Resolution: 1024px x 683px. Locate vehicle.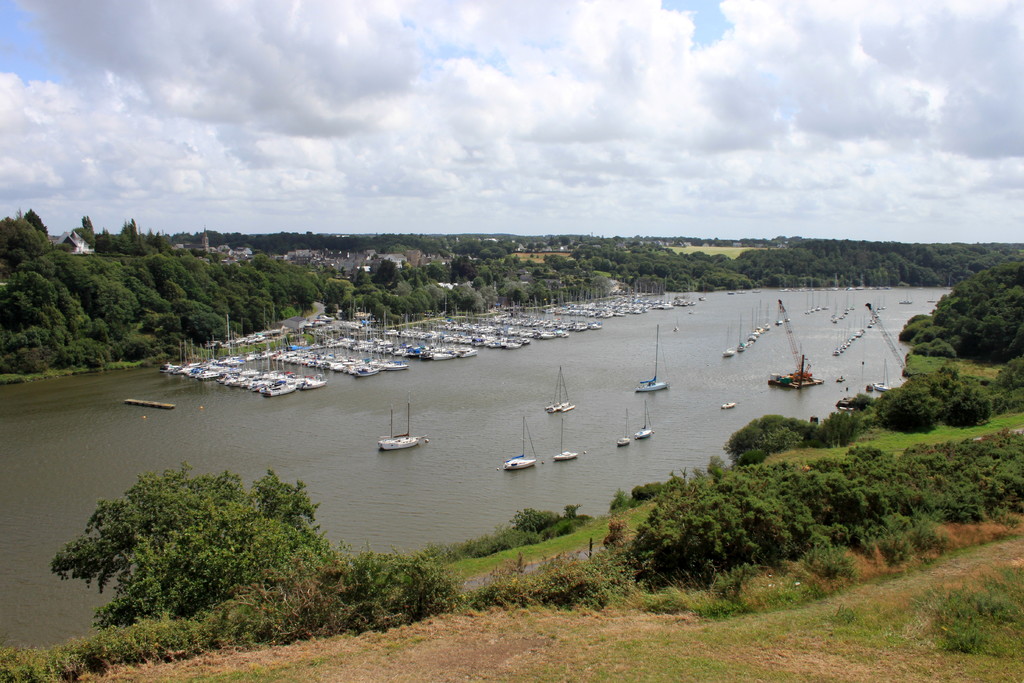
Rect(870, 358, 894, 393).
